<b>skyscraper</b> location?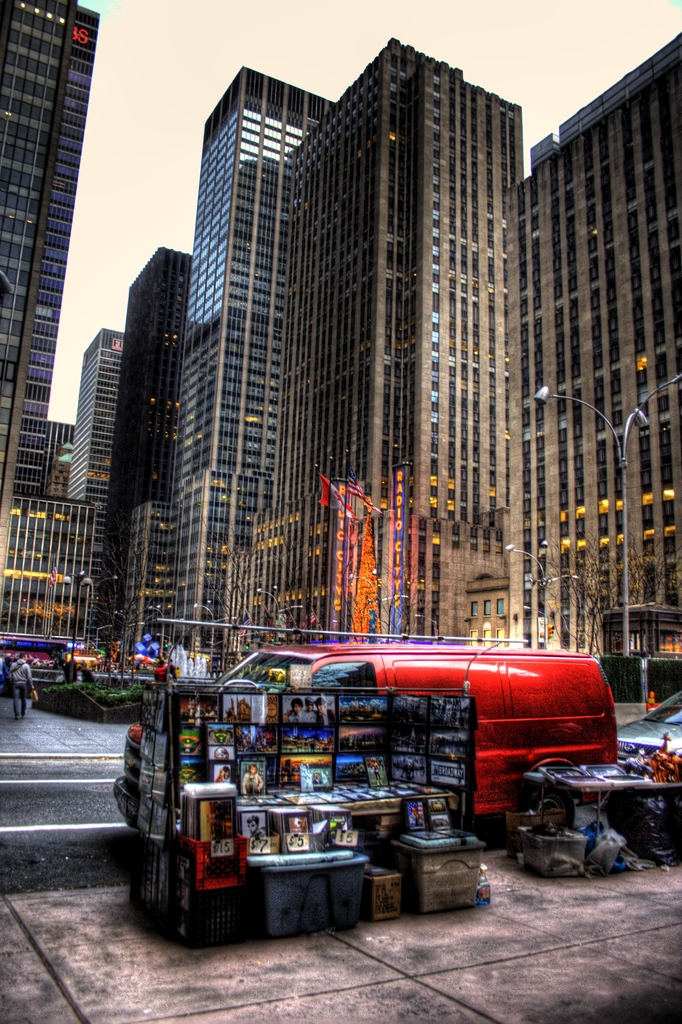
(left=508, top=29, right=681, bottom=662)
